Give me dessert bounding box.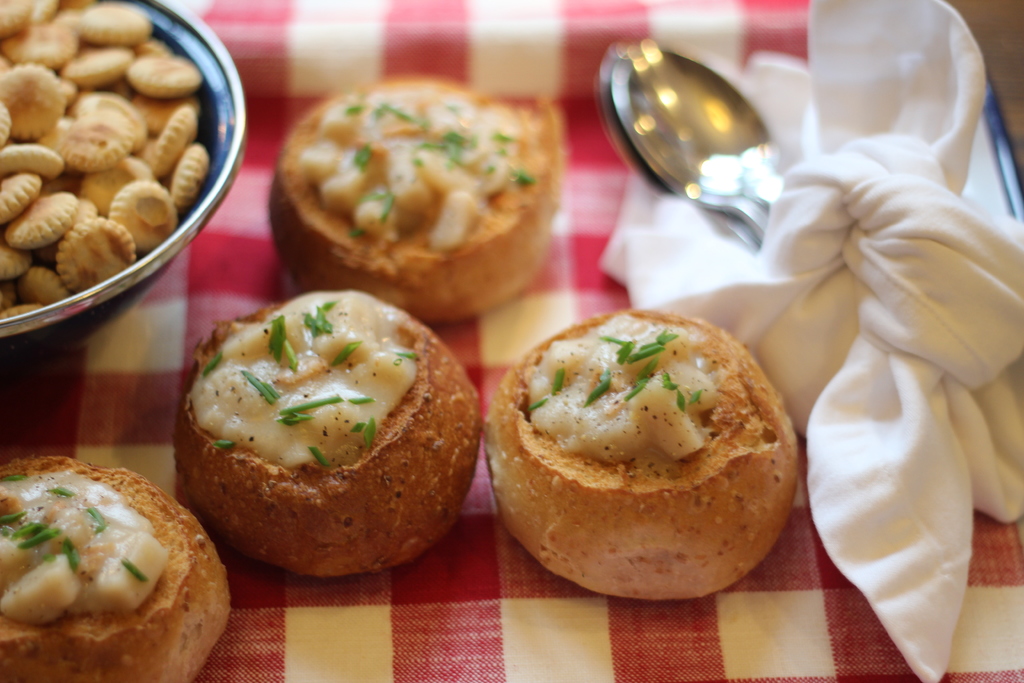
left=0, top=452, right=226, bottom=682.
